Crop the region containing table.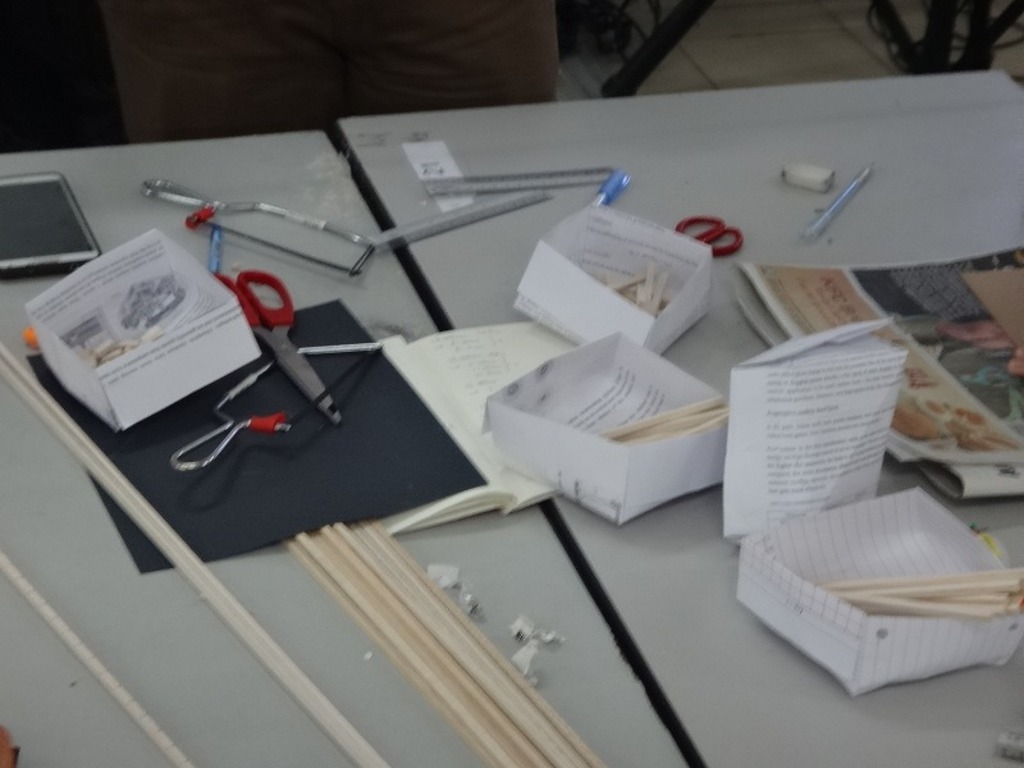
Crop region: detection(337, 65, 1023, 767).
